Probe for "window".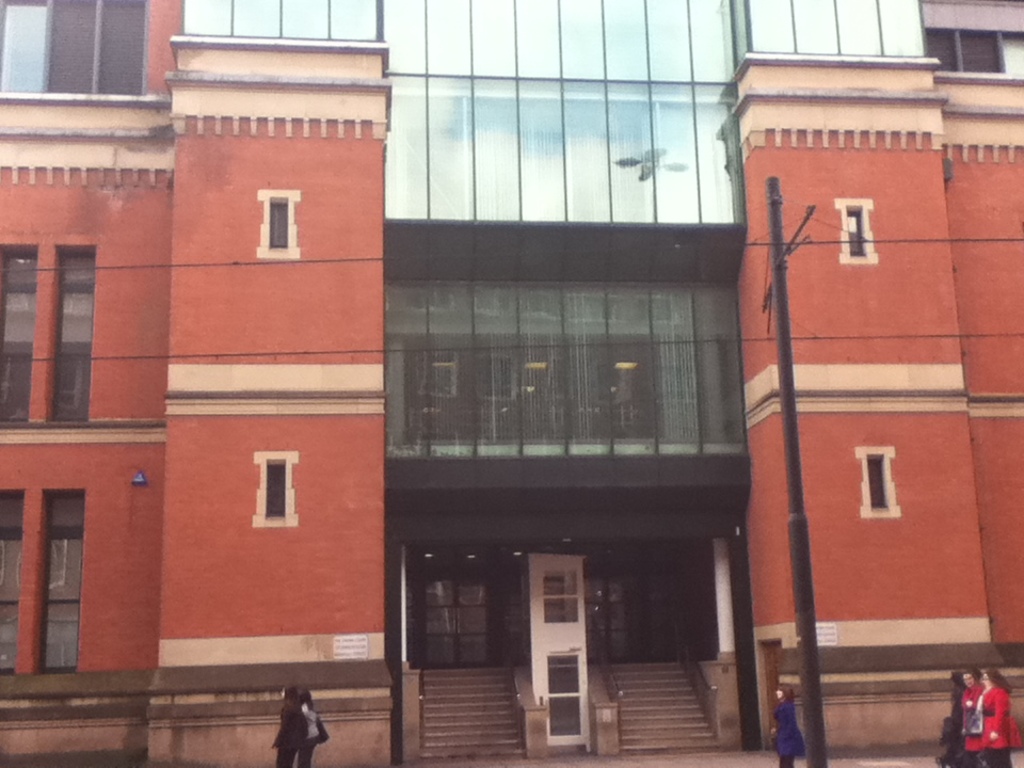
Probe result: pyautogui.locateOnScreen(847, 206, 865, 257).
